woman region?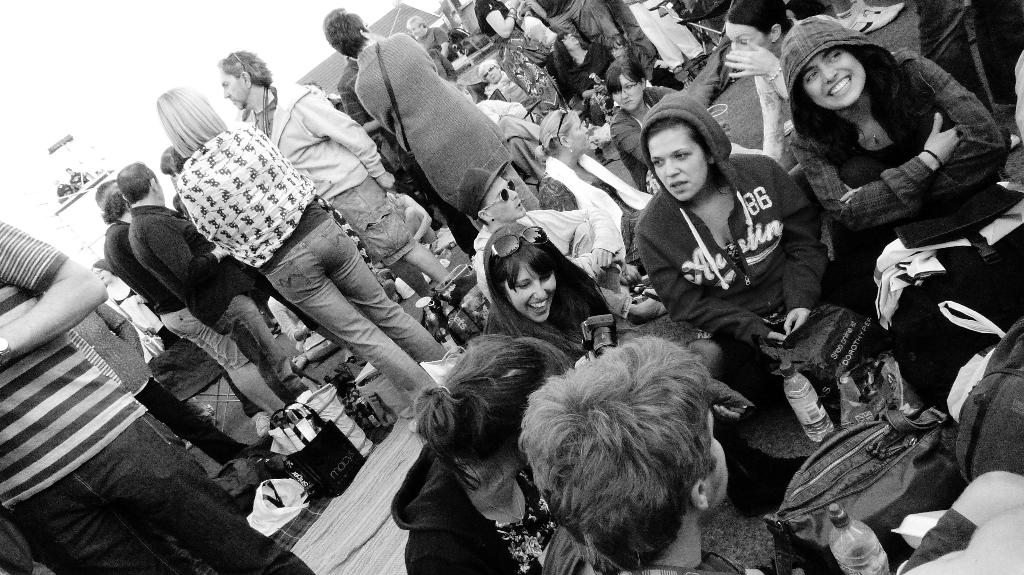
locate(475, 217, 760, 574)
